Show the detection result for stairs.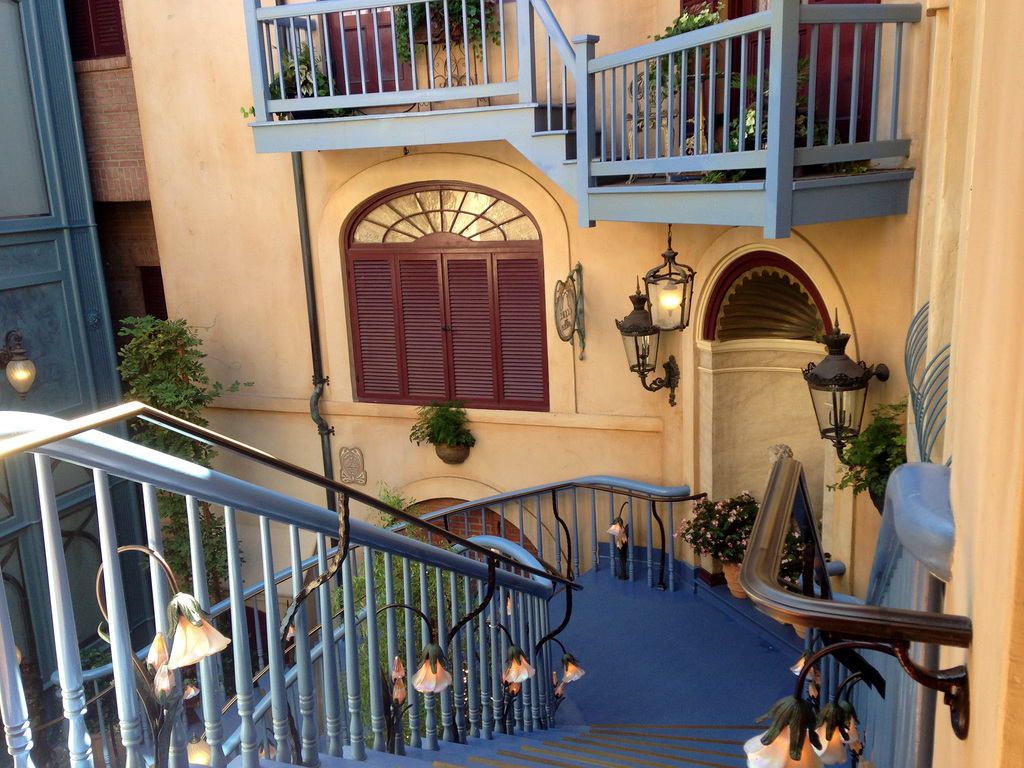
(x1=525, y1=100, x2=630, y2=189).
